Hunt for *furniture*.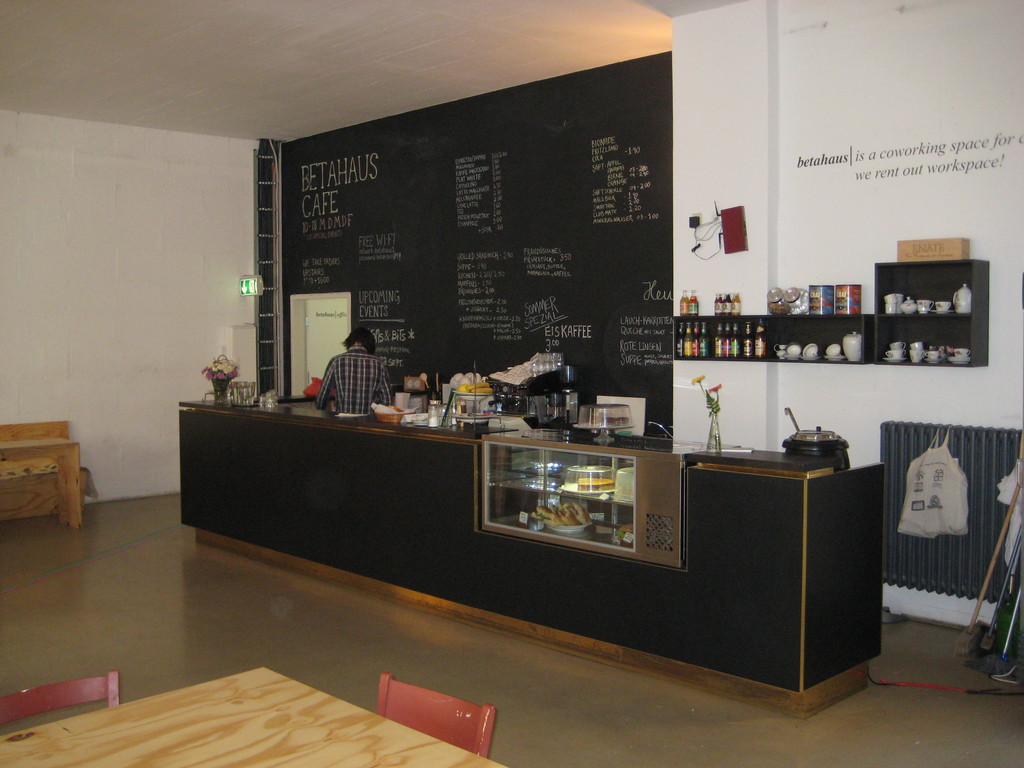
Hunted down at (left=0, top=671, right=120, bottom=741).
